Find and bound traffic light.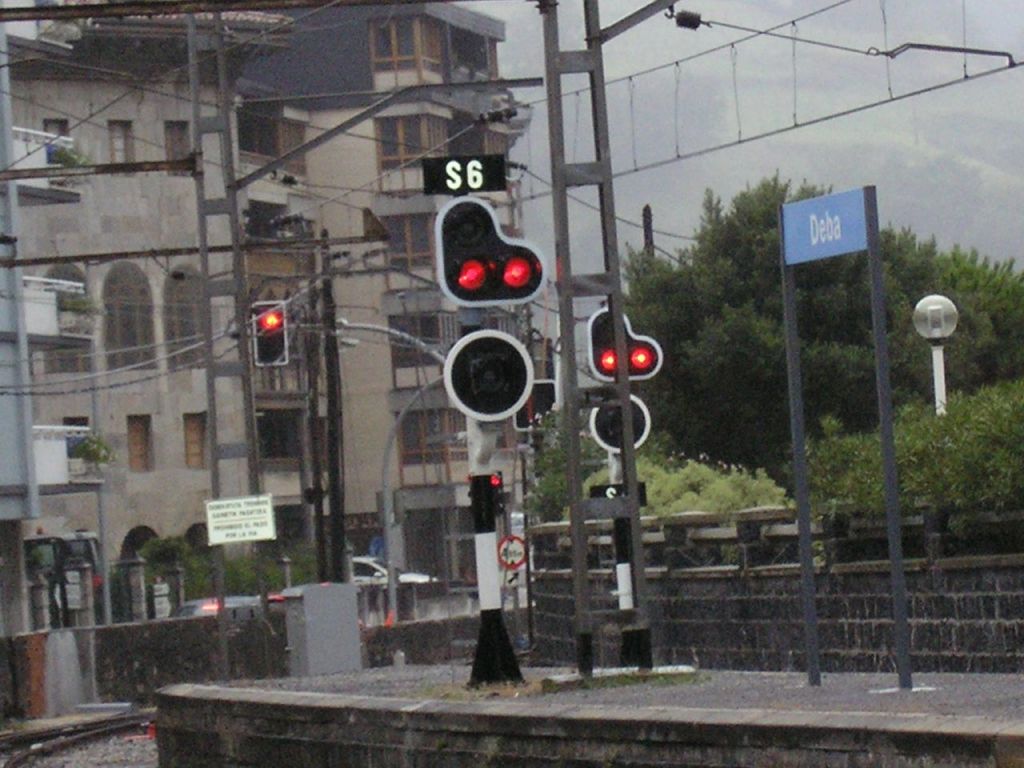
Bound: (466,471,472,512).
